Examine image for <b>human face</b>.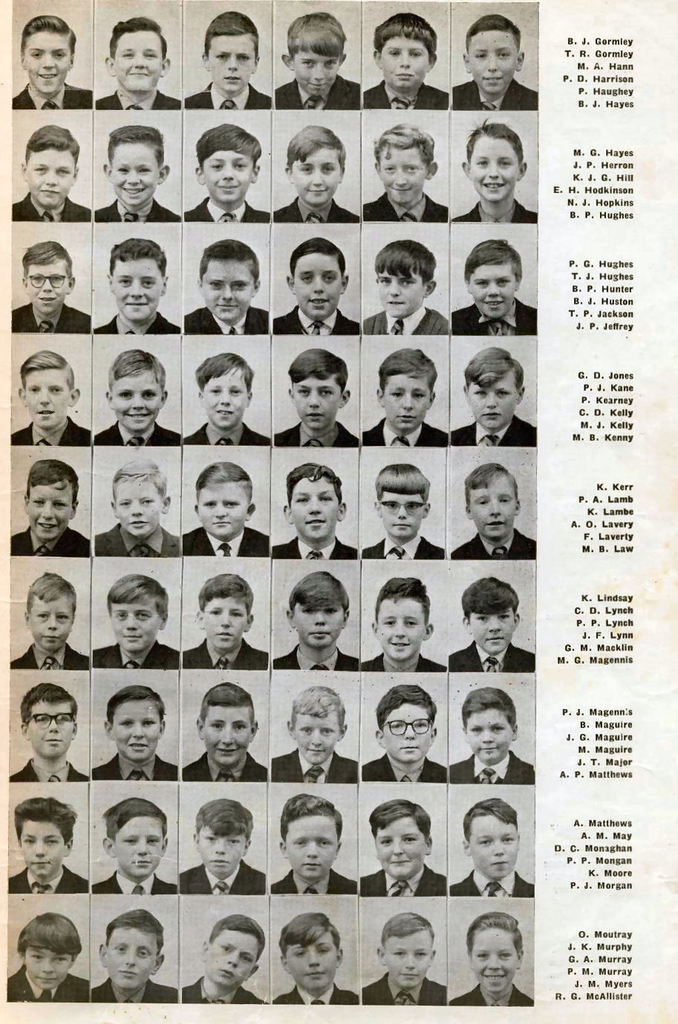
Examination result: (472, 609, 515, 652).
